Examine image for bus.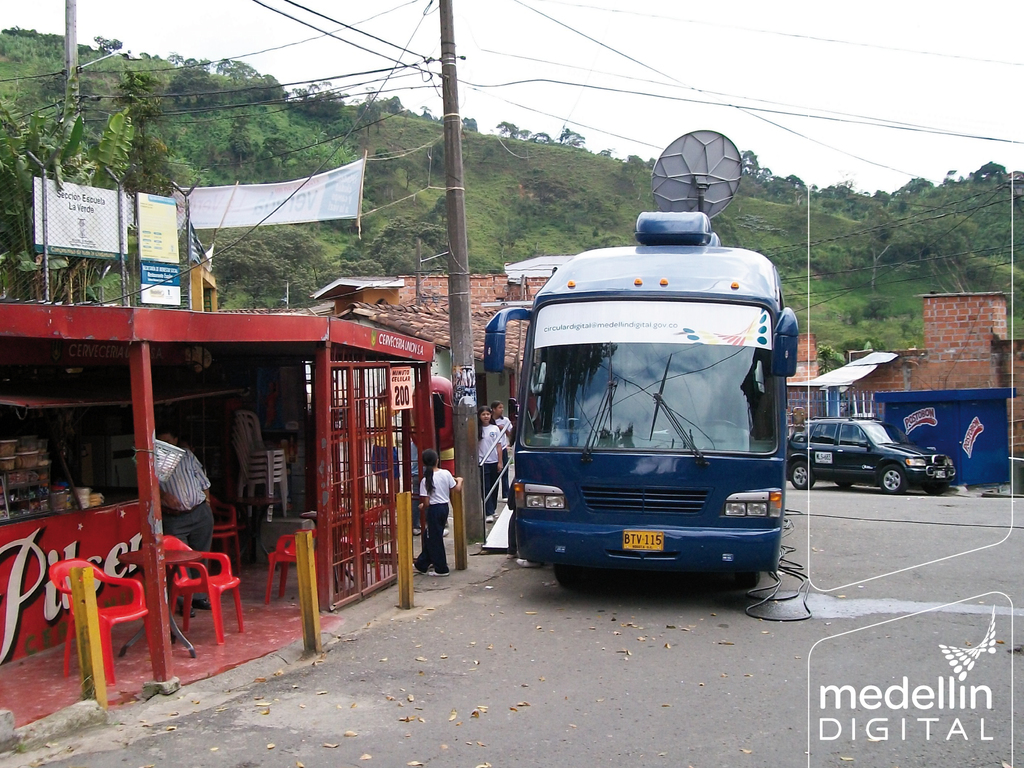
Examination result: (left=482, top=212, right=802, bottom=592).
